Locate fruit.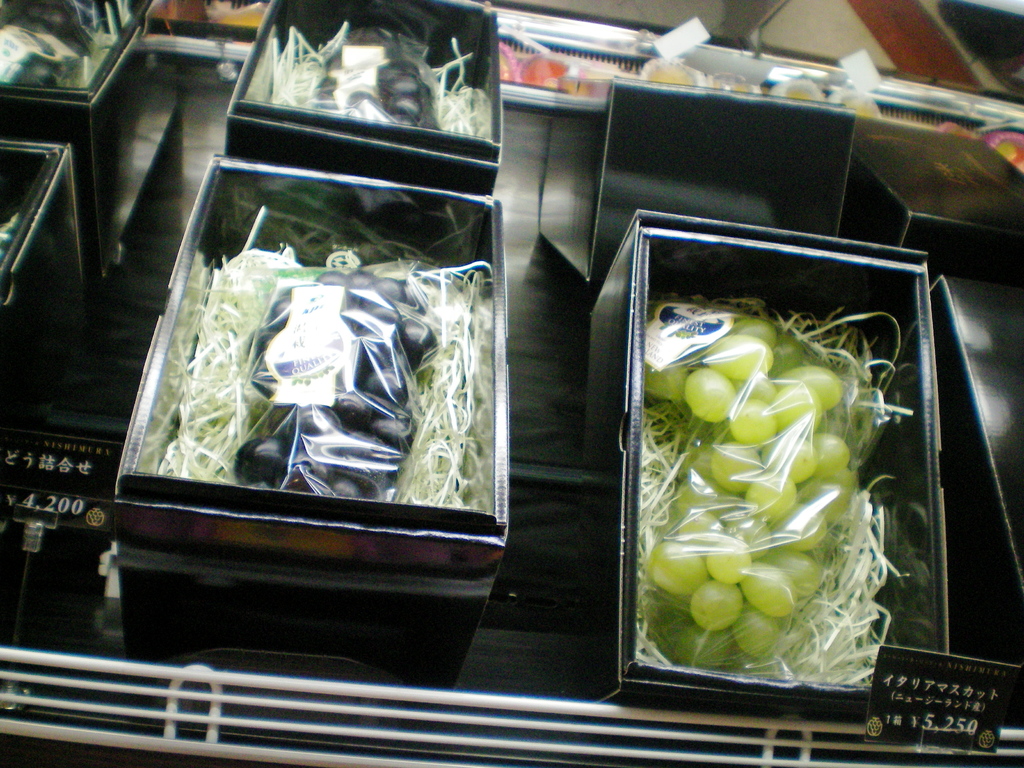
Bounding box: [left=518, top=52, right=570, bottom=84].
